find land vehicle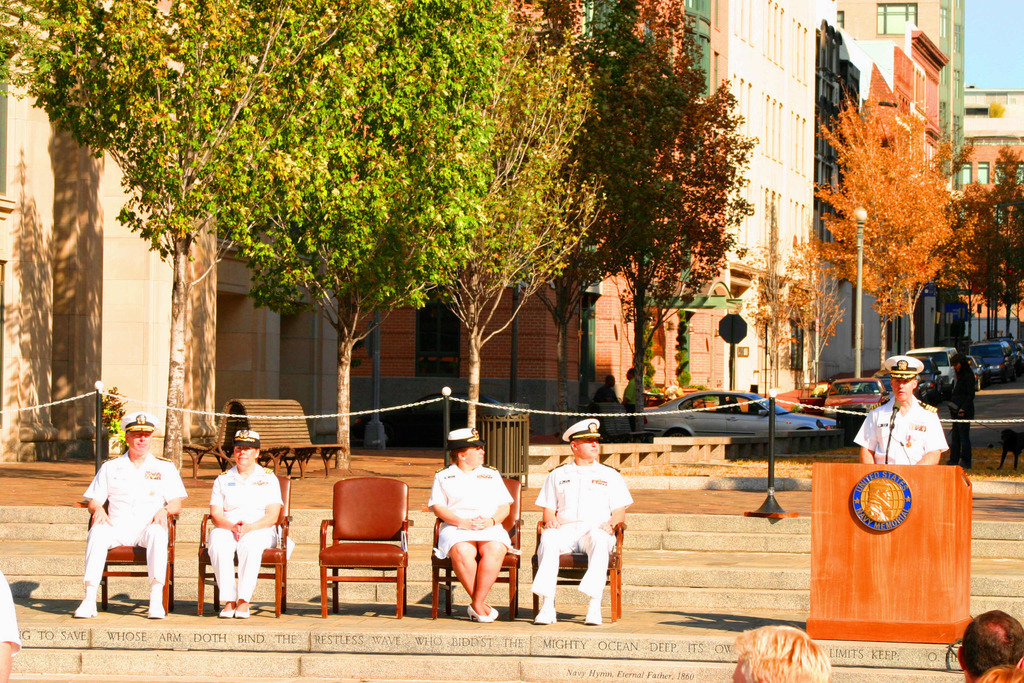
[x1=353, y1=391, x2=502, y2=451]
